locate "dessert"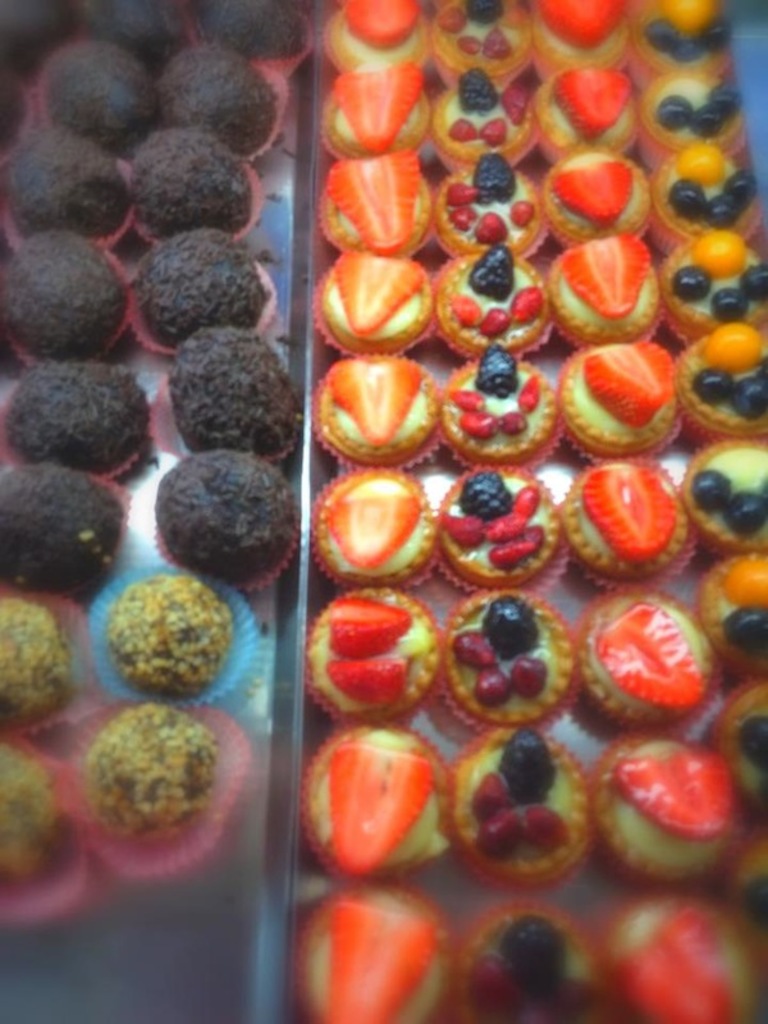
x1=554 y1=145 x2=640 y2=236
